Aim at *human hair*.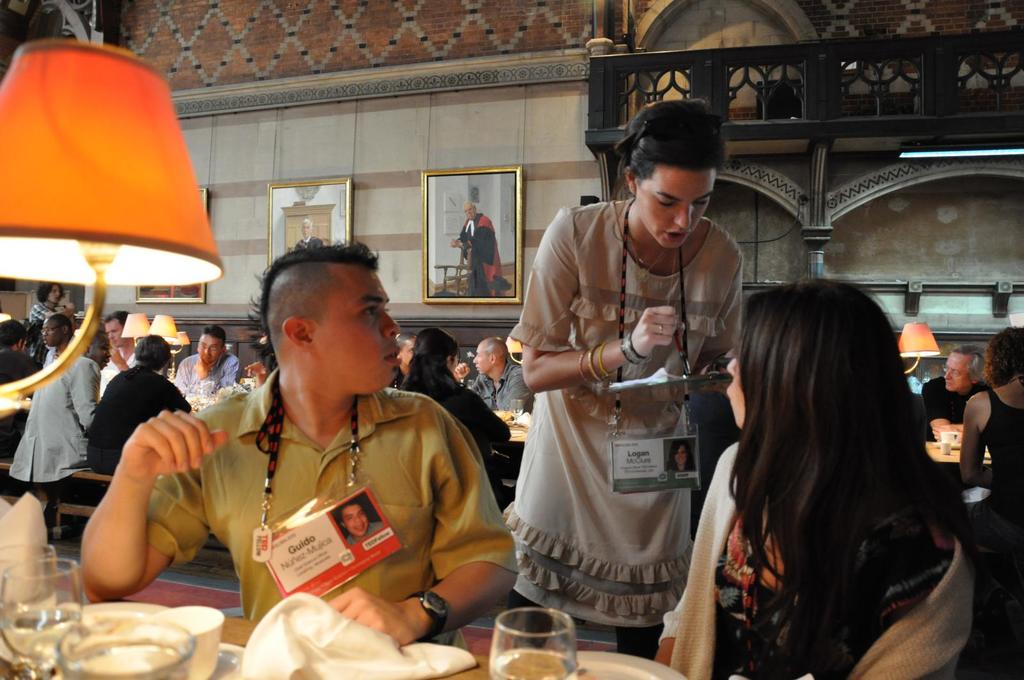
Aimed at <box>462,200,477,209</box>.
